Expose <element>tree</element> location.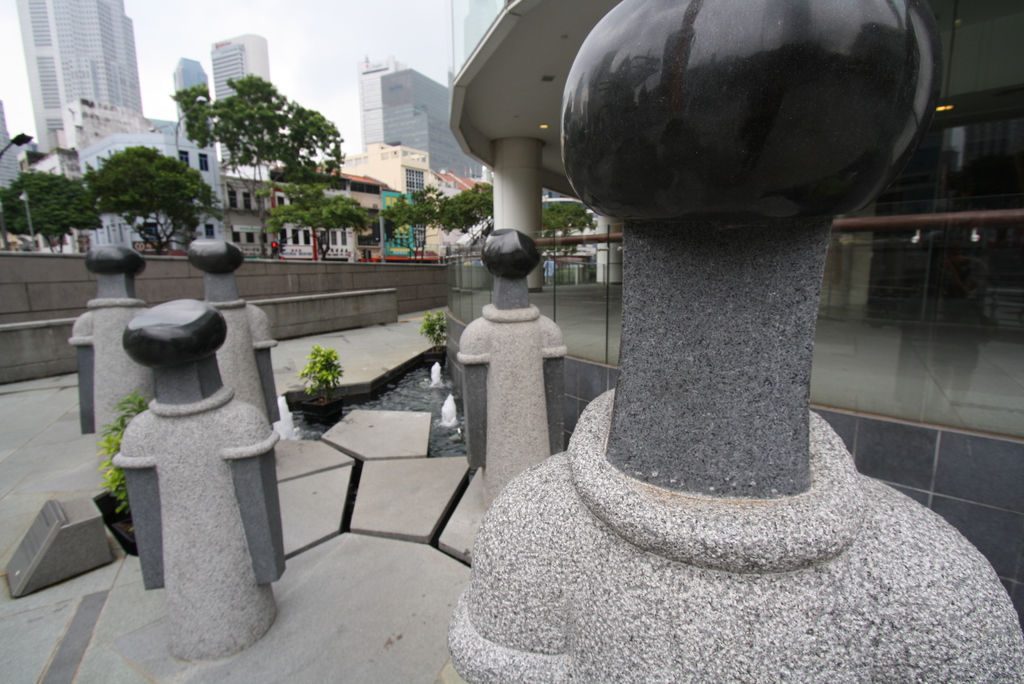
Exposed at locate(263, 181, 365, 263).
